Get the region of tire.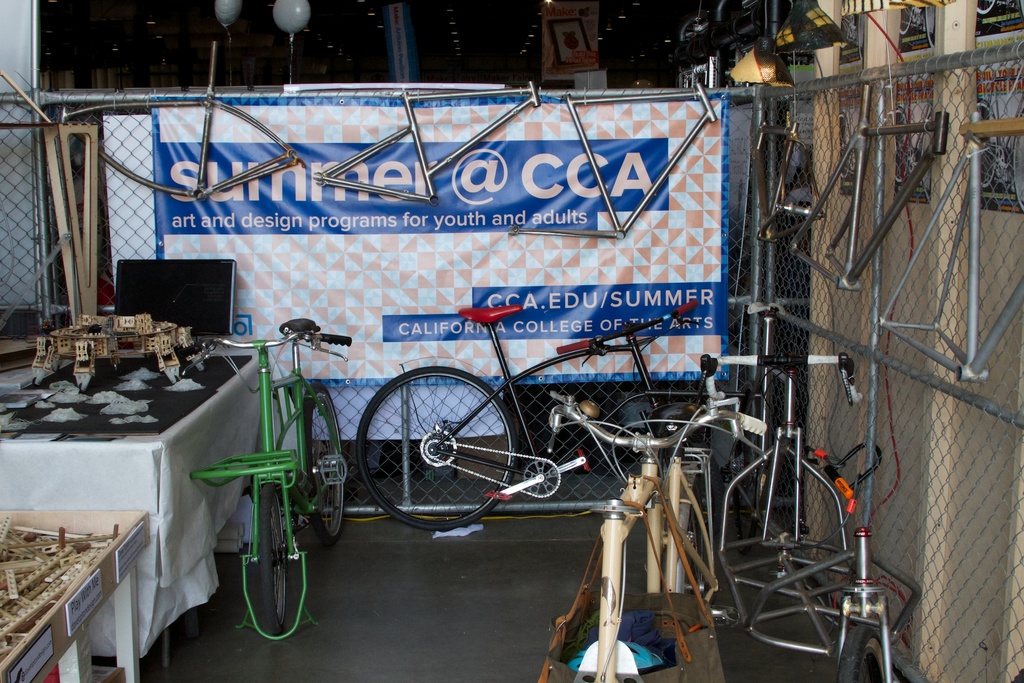
{"x1": 358, "y1": 362, "x2": 516, "y2": 531}.
